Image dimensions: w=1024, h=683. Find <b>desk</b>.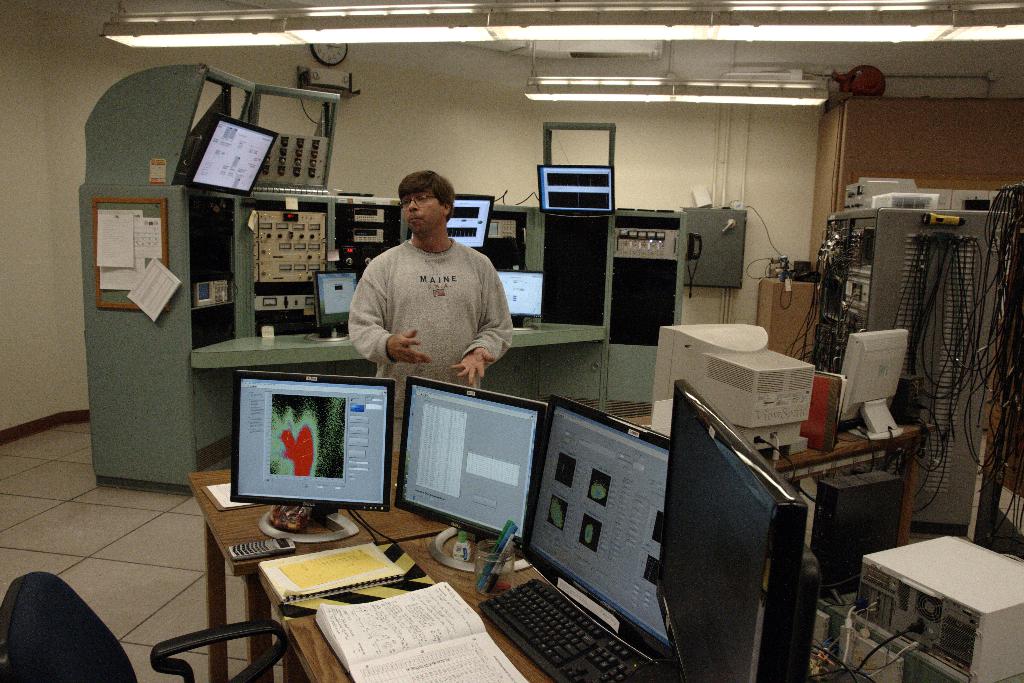
crop(111, 454, 598, 681).
